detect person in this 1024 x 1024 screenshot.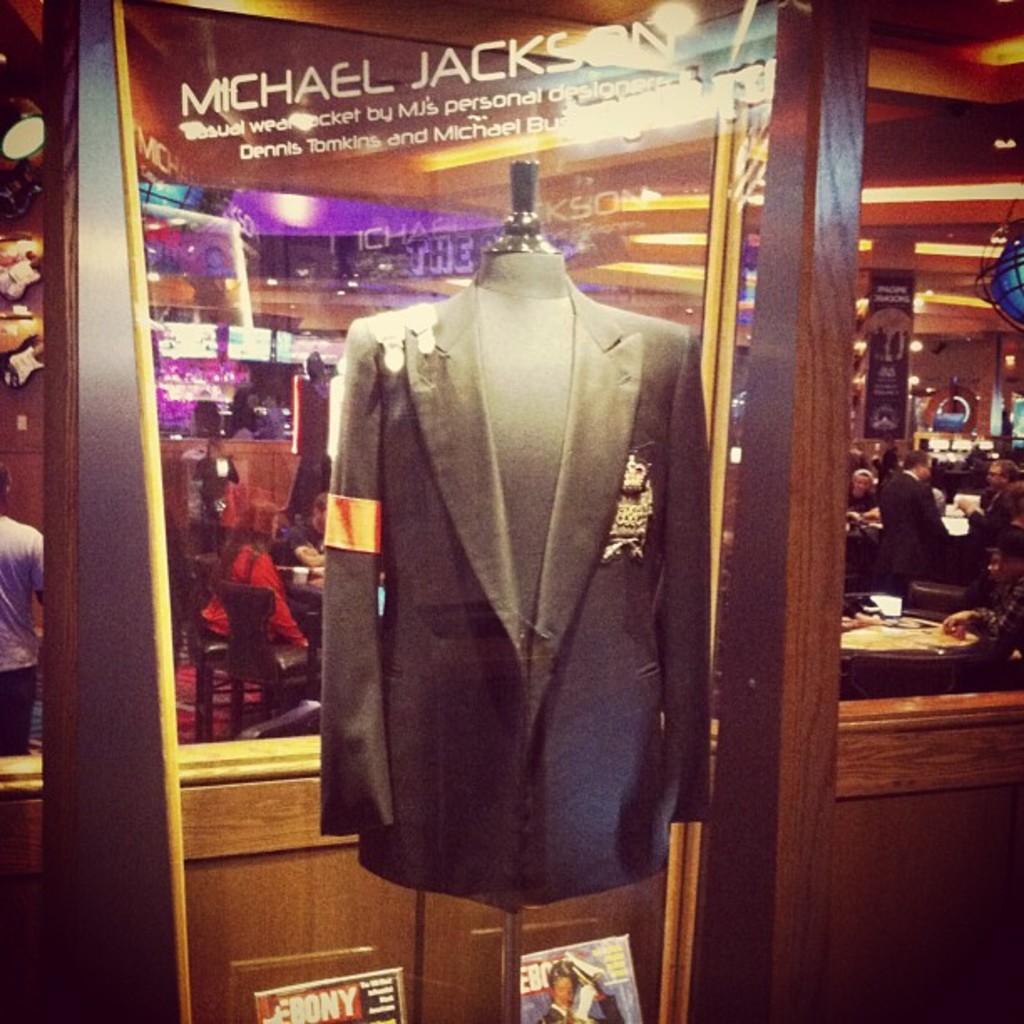
Detection: 519/954/639/1022.
